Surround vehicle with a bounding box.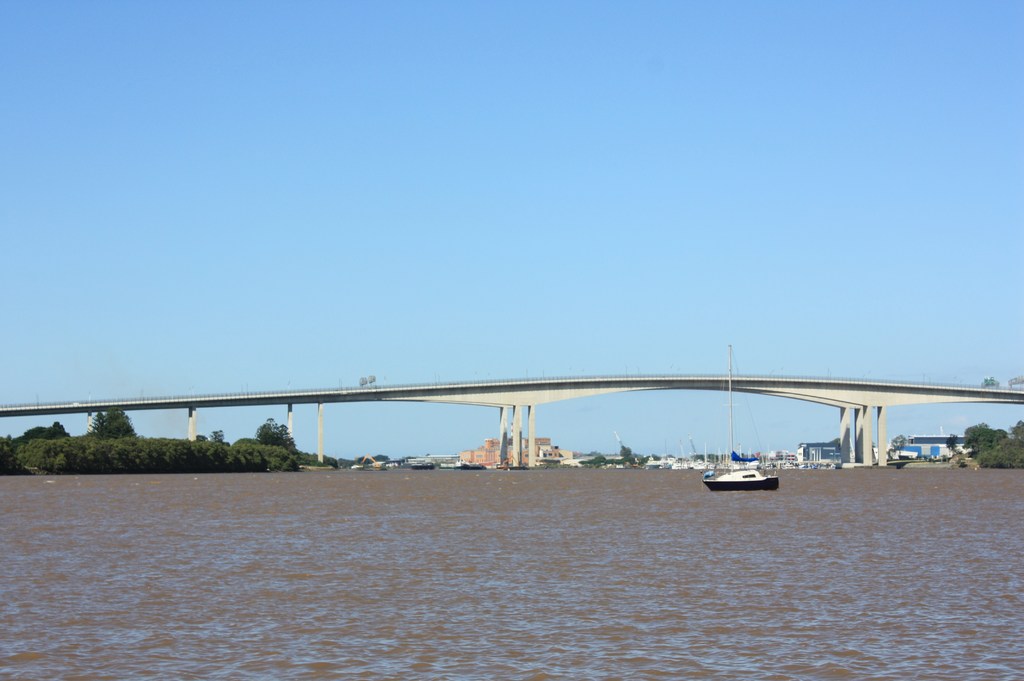
[left=702, top=343, right=781, bottom=492].
